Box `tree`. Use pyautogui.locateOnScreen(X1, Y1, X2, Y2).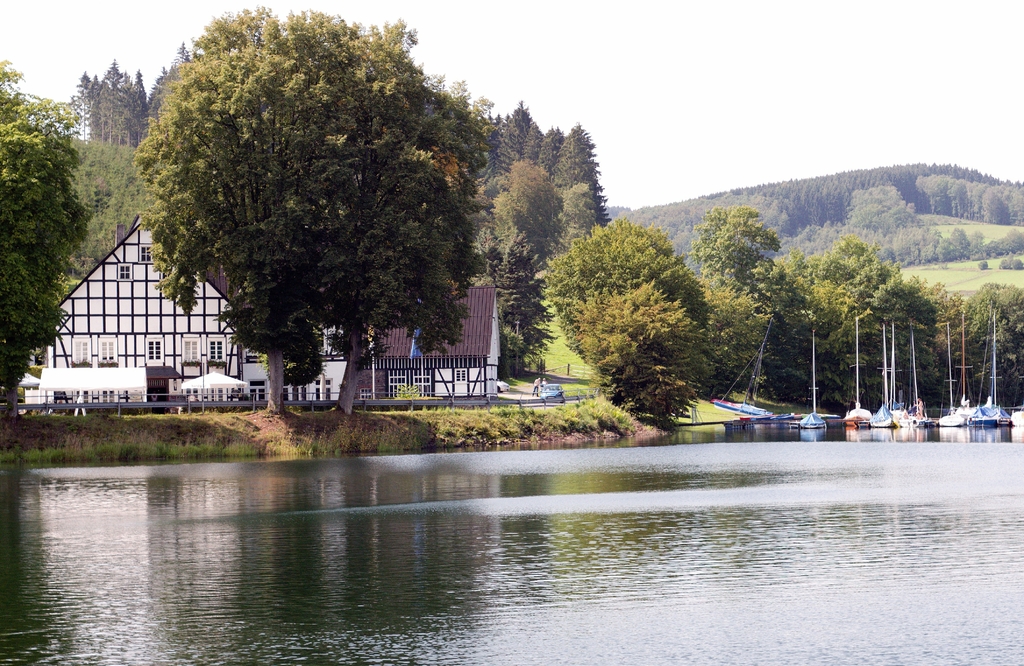
pyautogui.locateOnScreen(916, 168, 1023, 224).
